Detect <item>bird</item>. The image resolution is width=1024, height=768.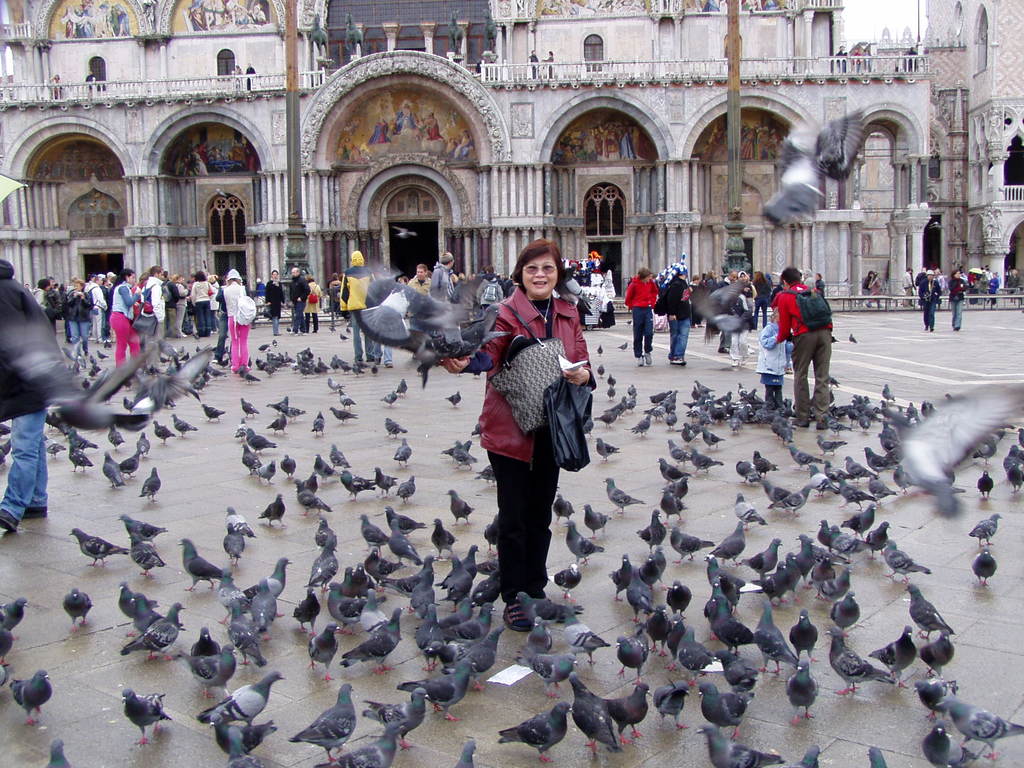
{"left": 385, "top": 530, "right": 426, "bottom": 568}.
